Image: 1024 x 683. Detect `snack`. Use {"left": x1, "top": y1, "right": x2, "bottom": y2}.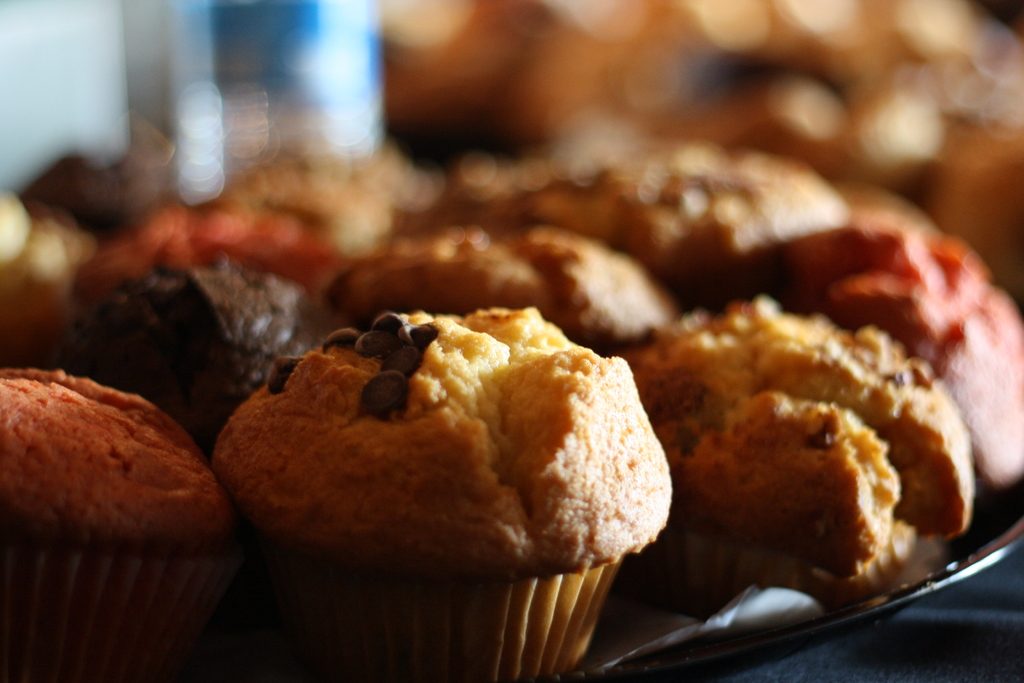
{"left": 644, "top": 293, "right": 974, "bottom": 541}.
